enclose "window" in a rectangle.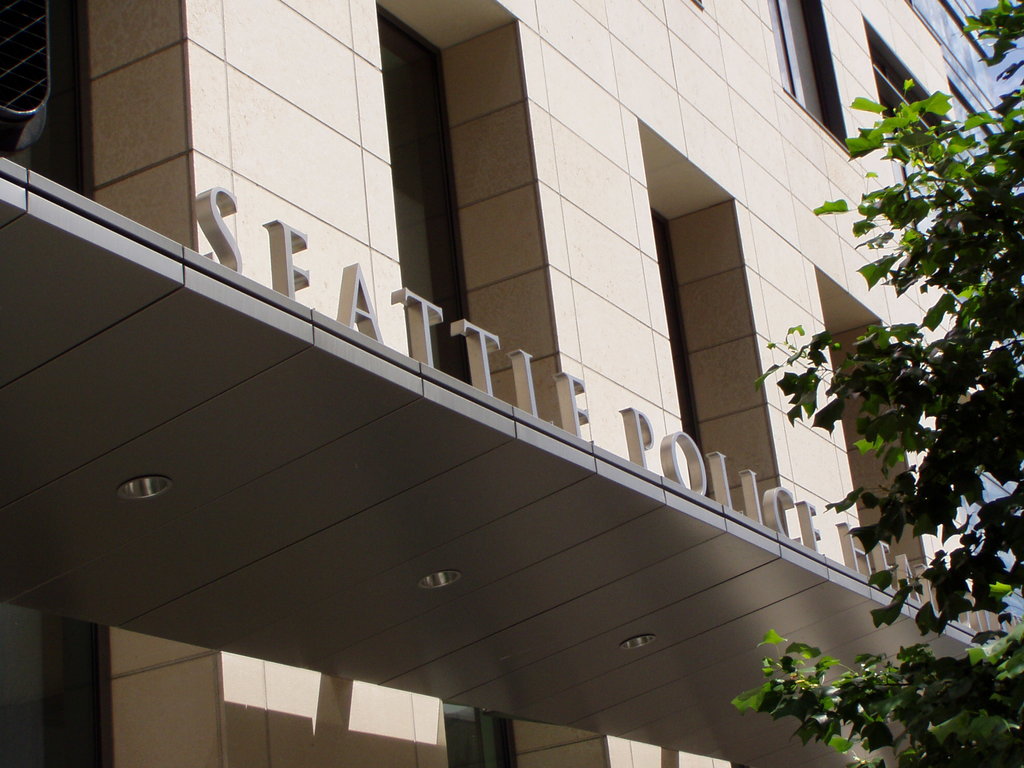
left=0, top=0, right=240, bottom=767.
